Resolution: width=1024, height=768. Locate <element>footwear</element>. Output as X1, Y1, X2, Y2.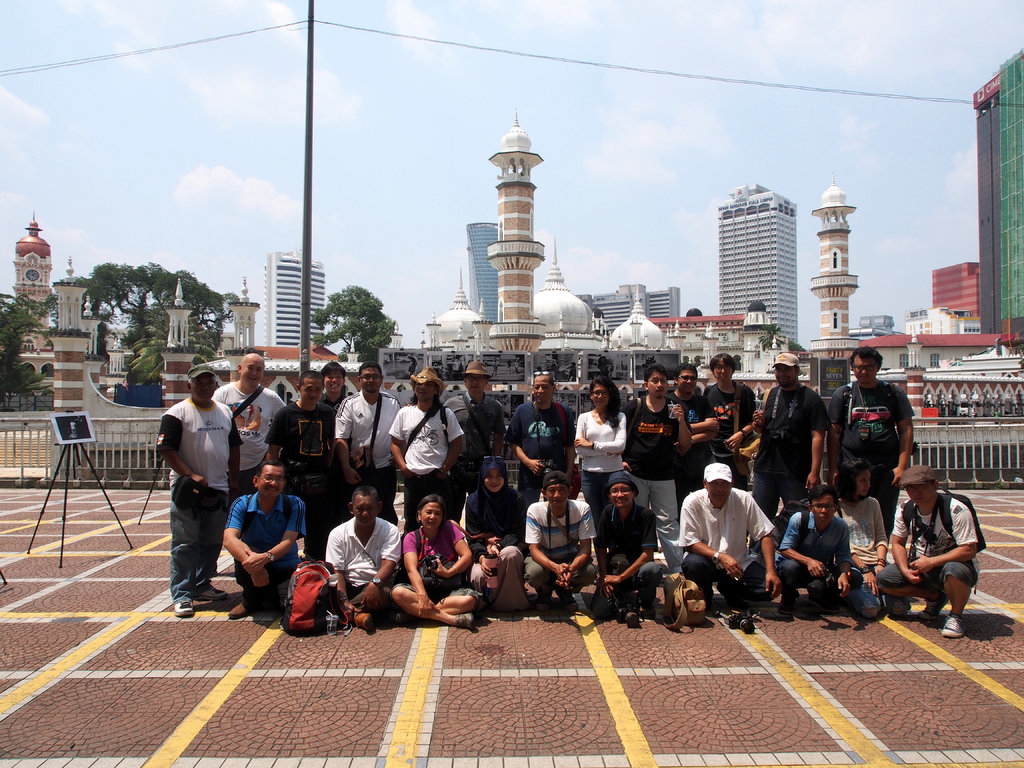
923, 595, 949, 616.
